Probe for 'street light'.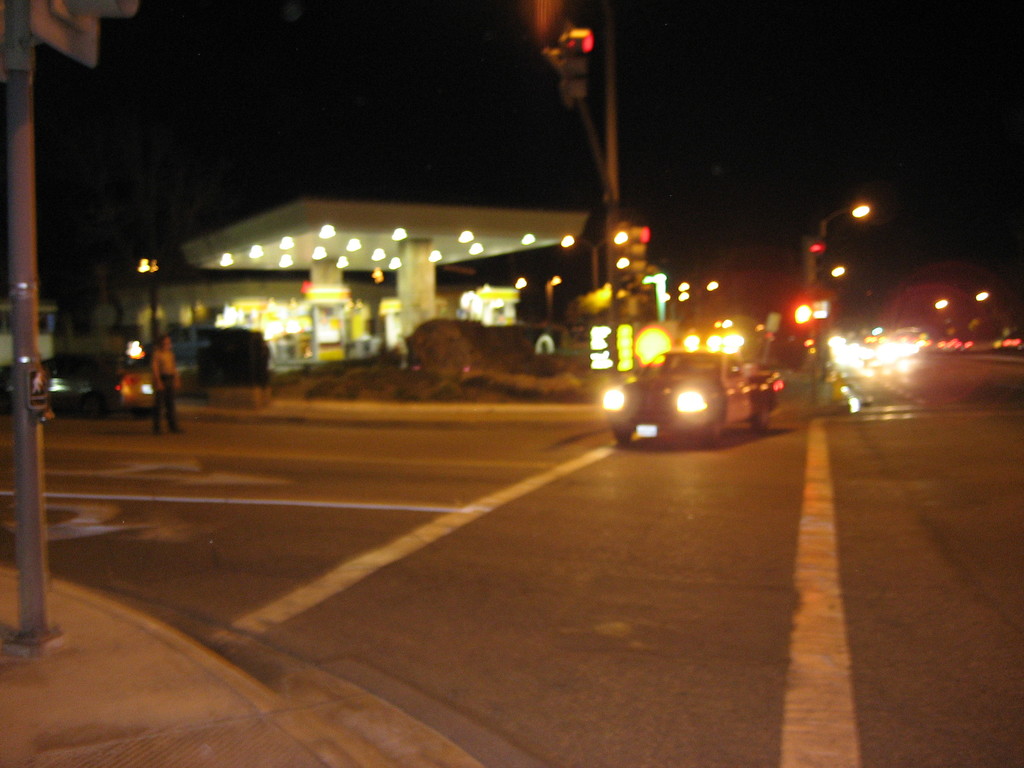
Probe result: bbox(973, 290, 995, 335).
